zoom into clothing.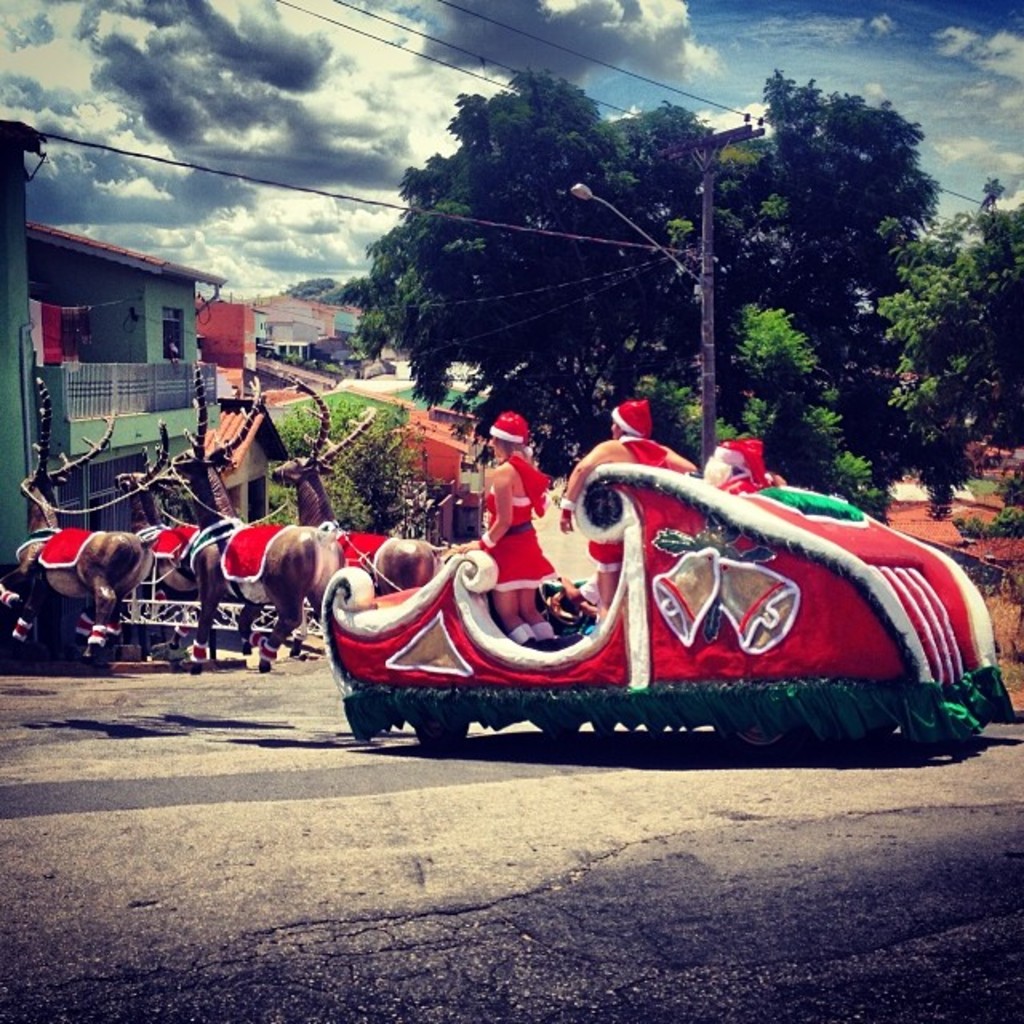
Zoom target: [584,395,674,571].
